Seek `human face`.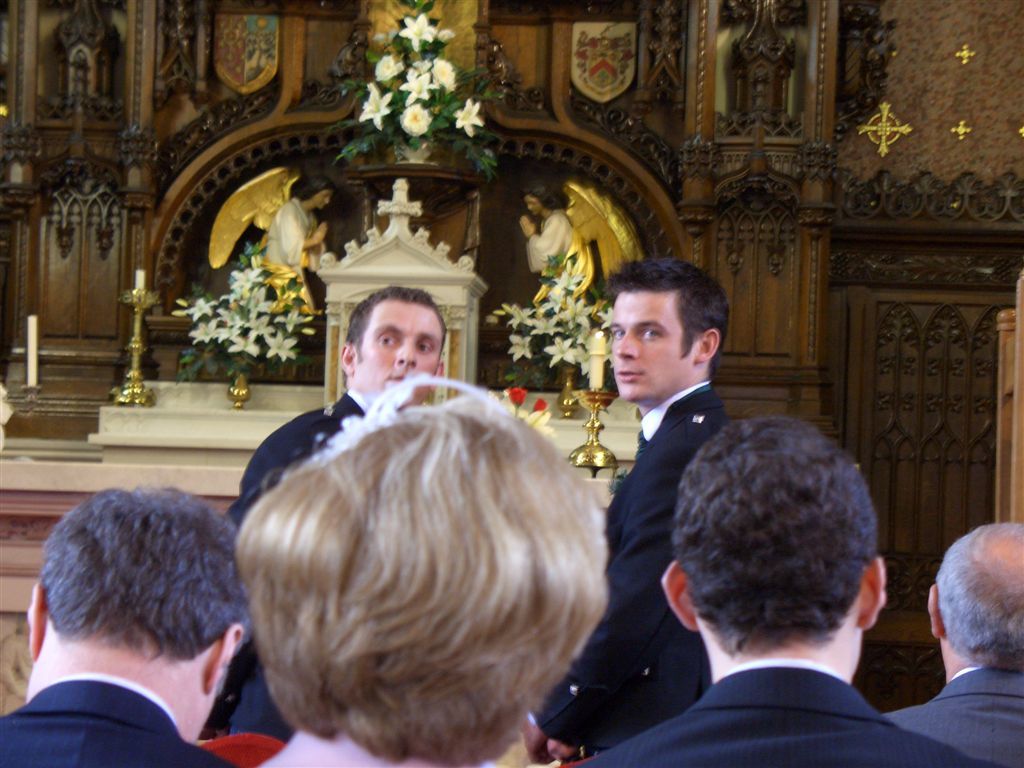
locate(315, 191, 331, 210).
